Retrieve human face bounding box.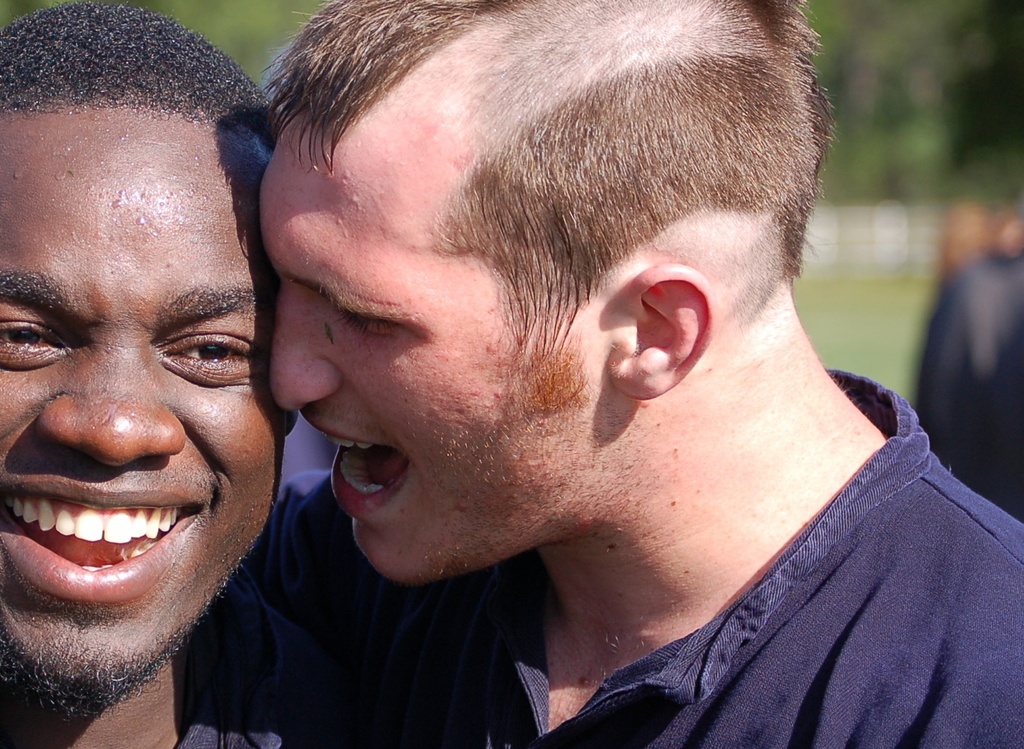
Bounding box: crop(254, 134, 598, 594).
